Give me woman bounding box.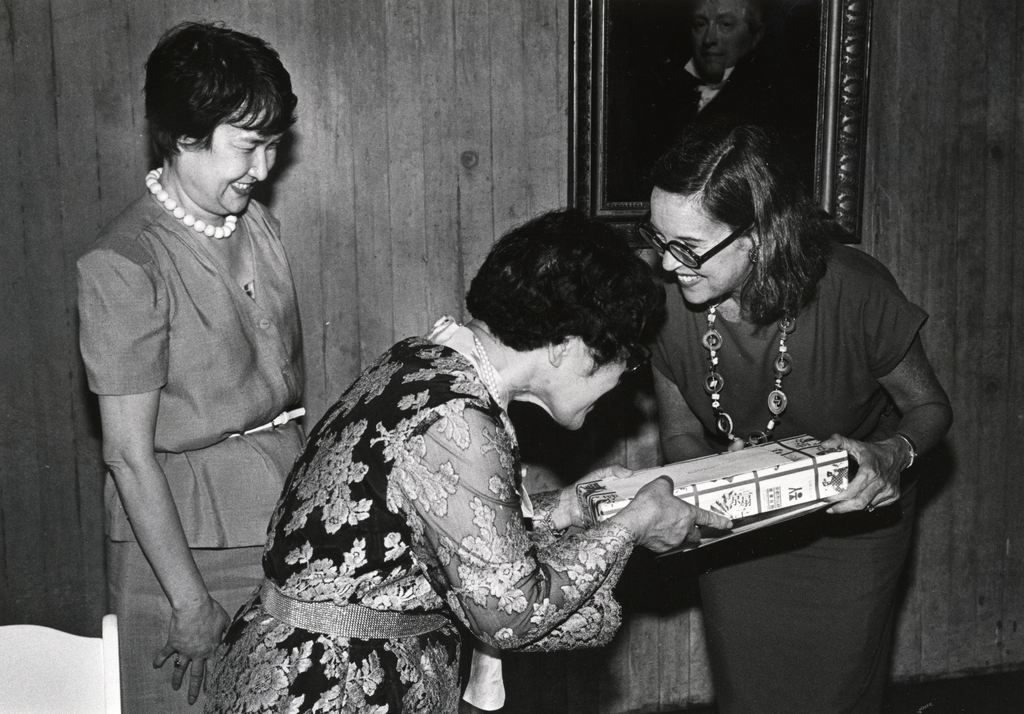
[599, 90, 924, 594].
